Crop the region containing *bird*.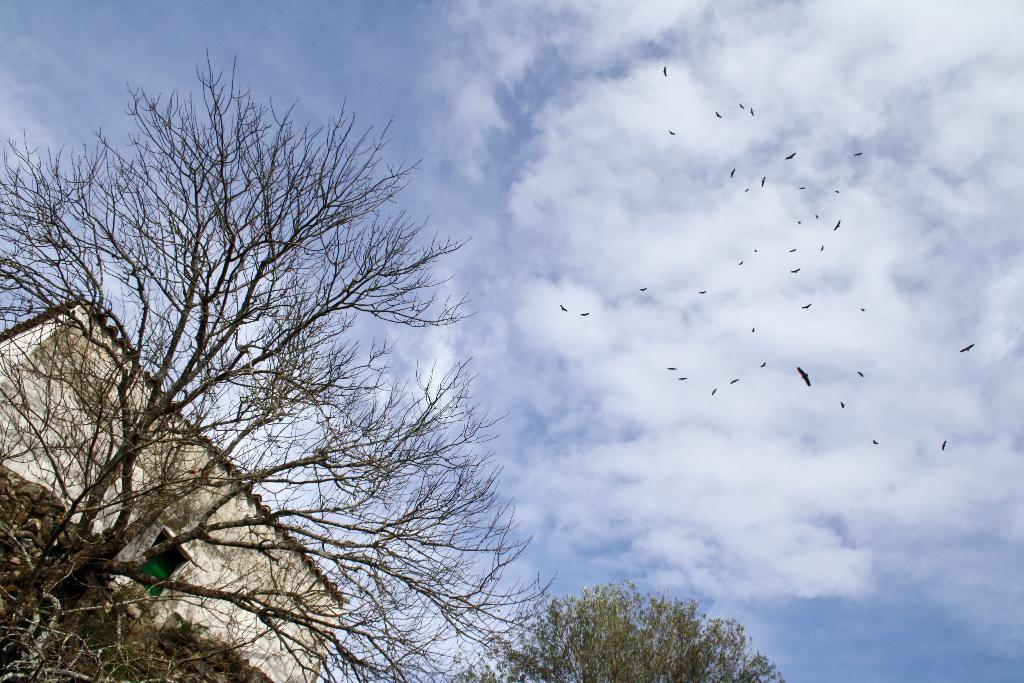
Crop region: 792,183,808,194.
